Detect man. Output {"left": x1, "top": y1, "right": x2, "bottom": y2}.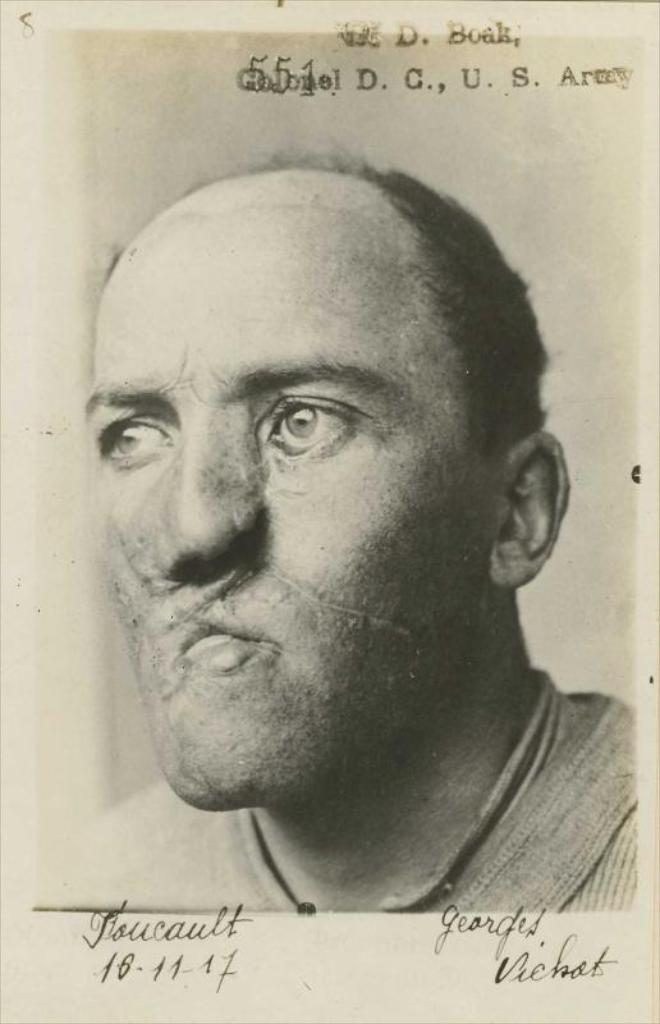
{"left": 28, "top": 128, "right": 659, "bottom": 955}.
